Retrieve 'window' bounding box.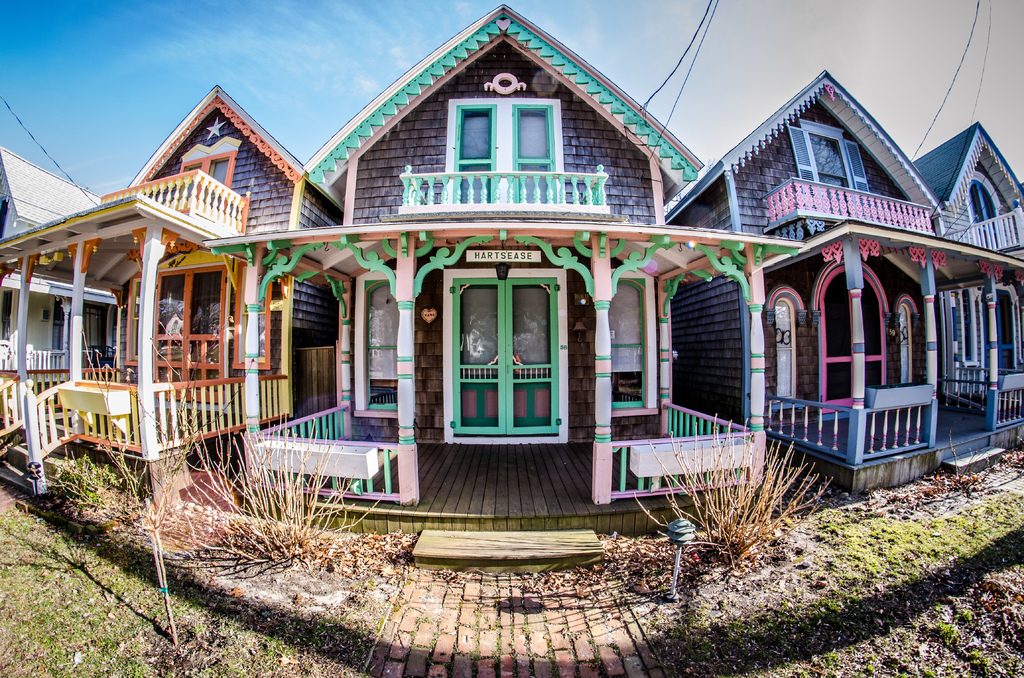
Bounding box: 124,256,222,379.
